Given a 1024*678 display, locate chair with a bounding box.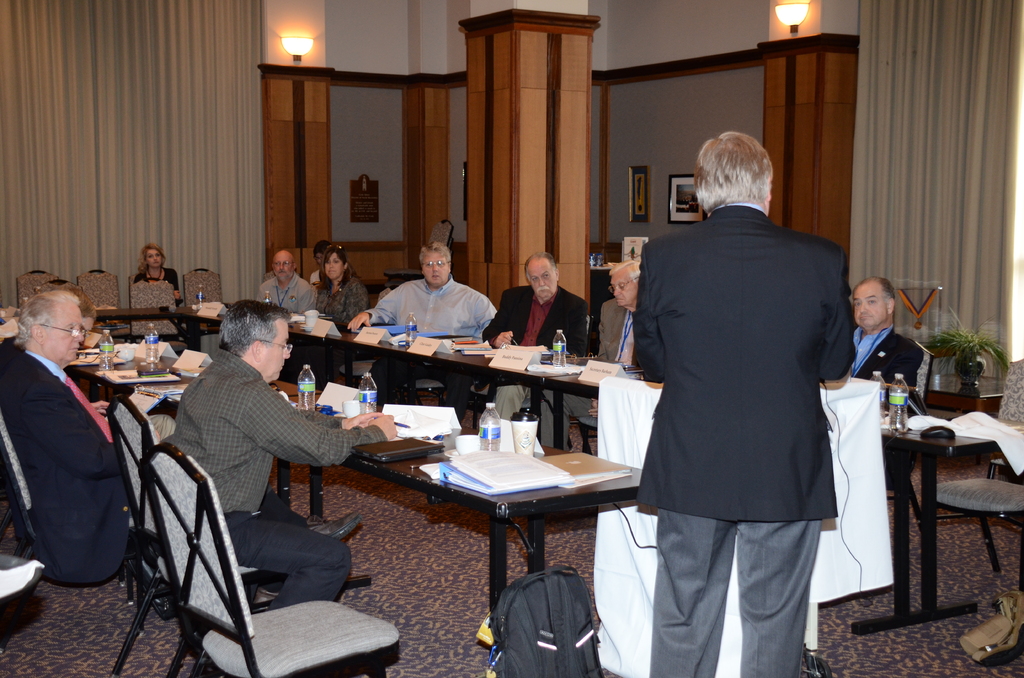
Located: (335, 280, 399, 382).
